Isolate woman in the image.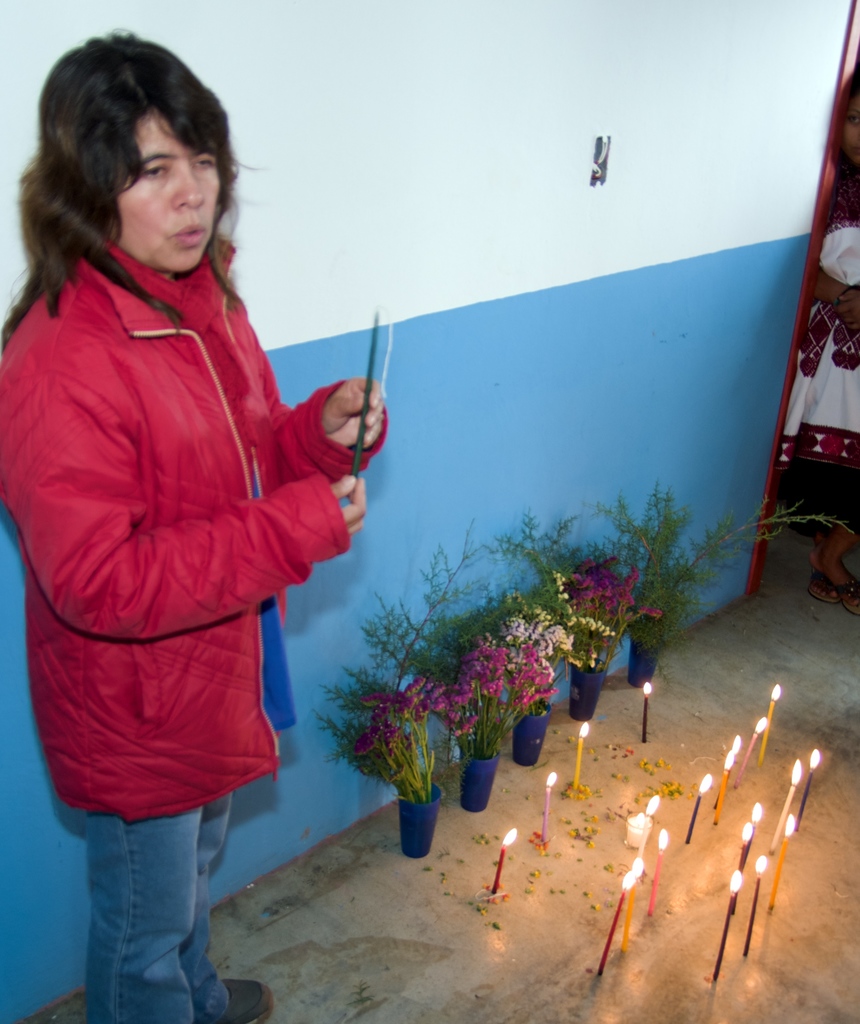
Isolated region: <box>2,26,384,1022</box>.
